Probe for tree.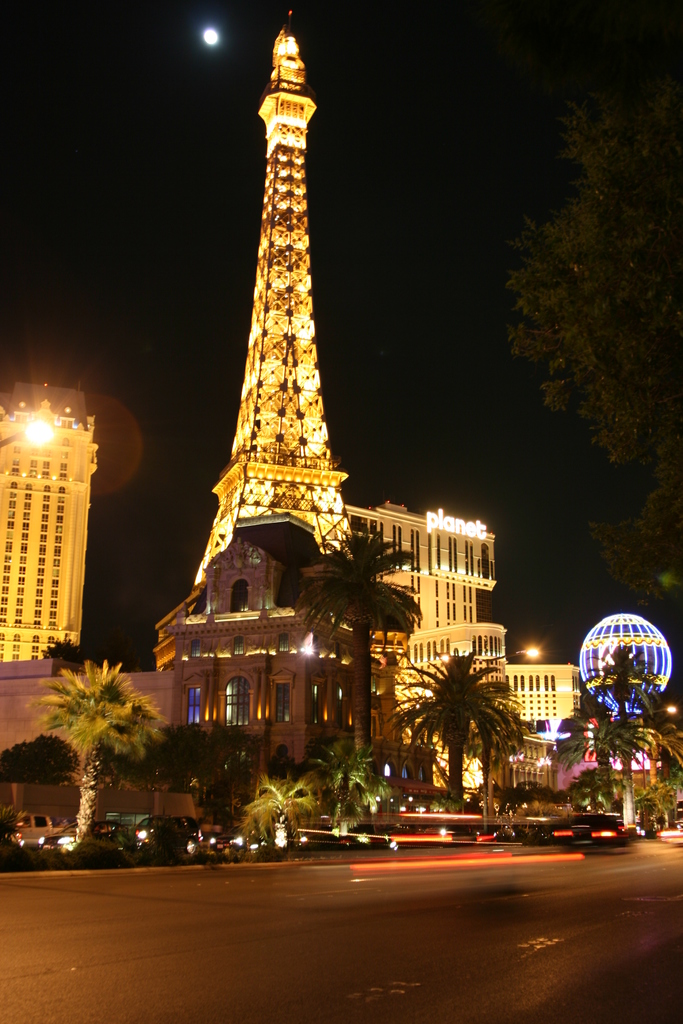
Probe result: {"left": 16, "top": 653, "right": 177, "bottom": 863}.
